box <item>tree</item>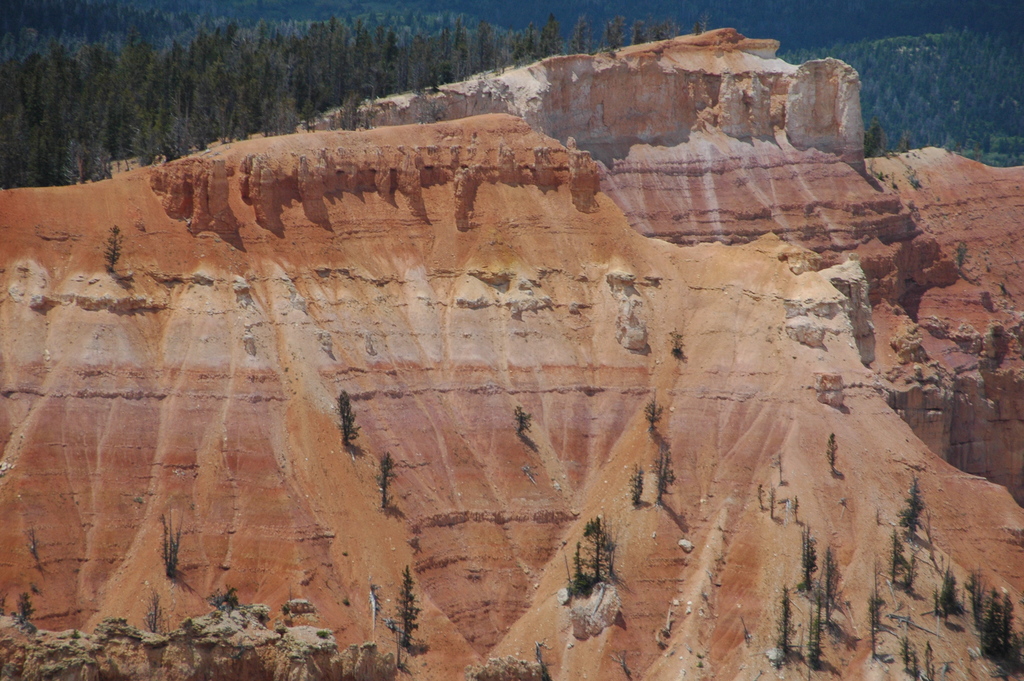
l=862, t=560, r=884, b=659
